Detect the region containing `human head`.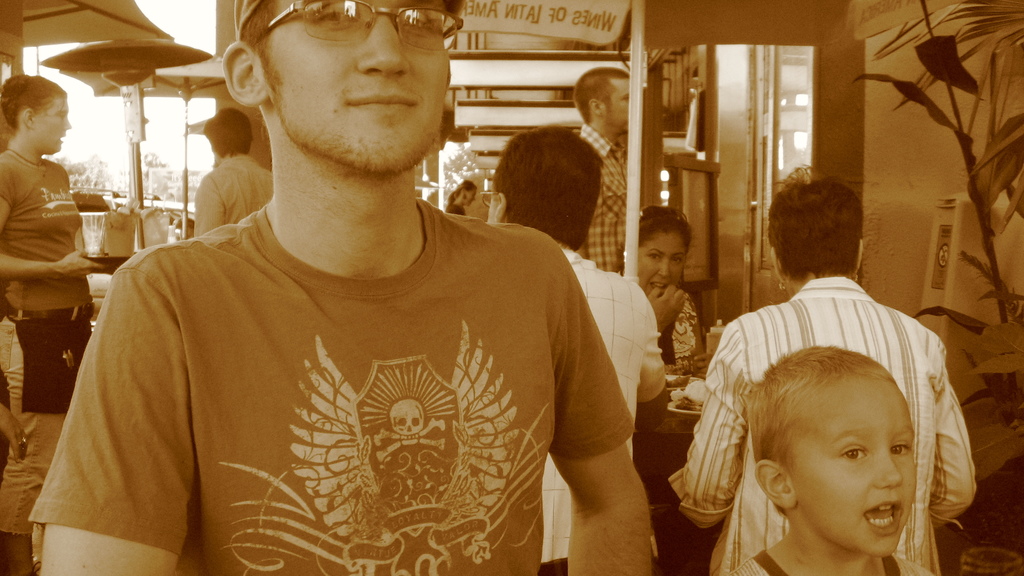
637/208/690/296.
